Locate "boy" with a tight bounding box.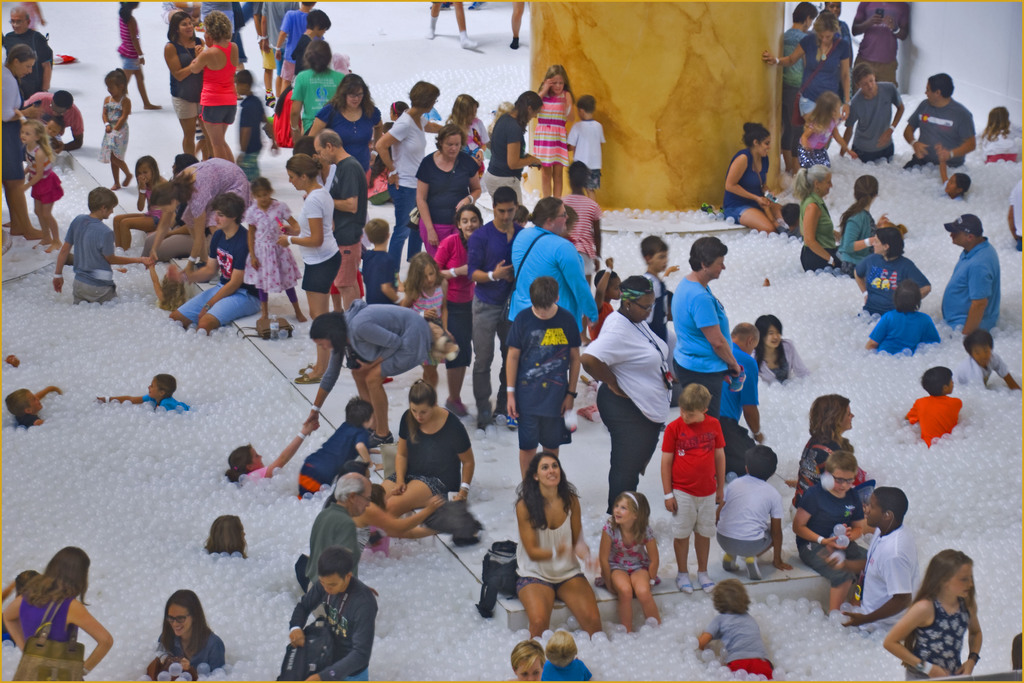
bbox(627, 236, 679, 355).
